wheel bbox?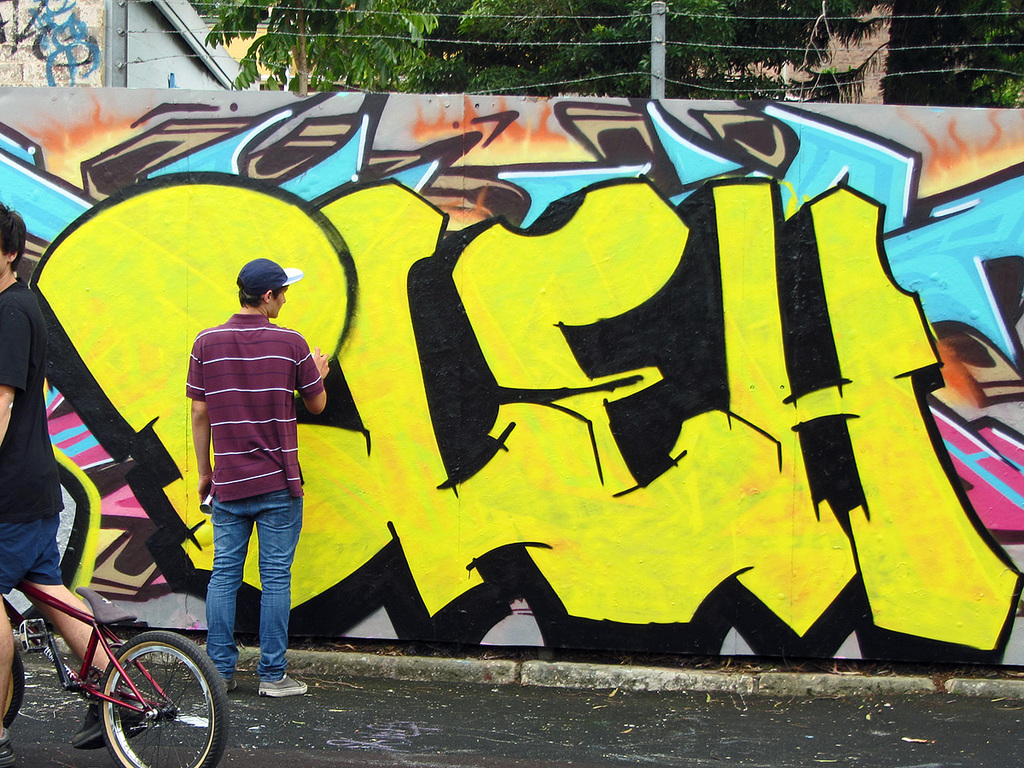
<bbox>98, 630, 230, 767</bbox>
